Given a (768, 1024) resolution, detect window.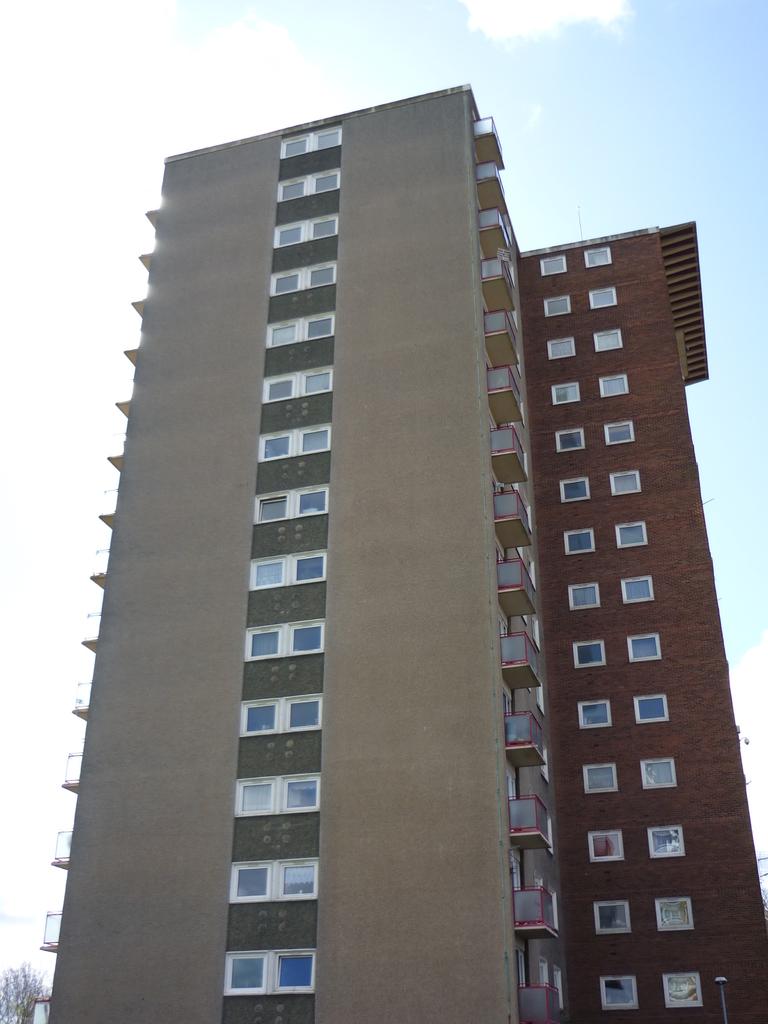
<box>237,617,333,664</box>.
